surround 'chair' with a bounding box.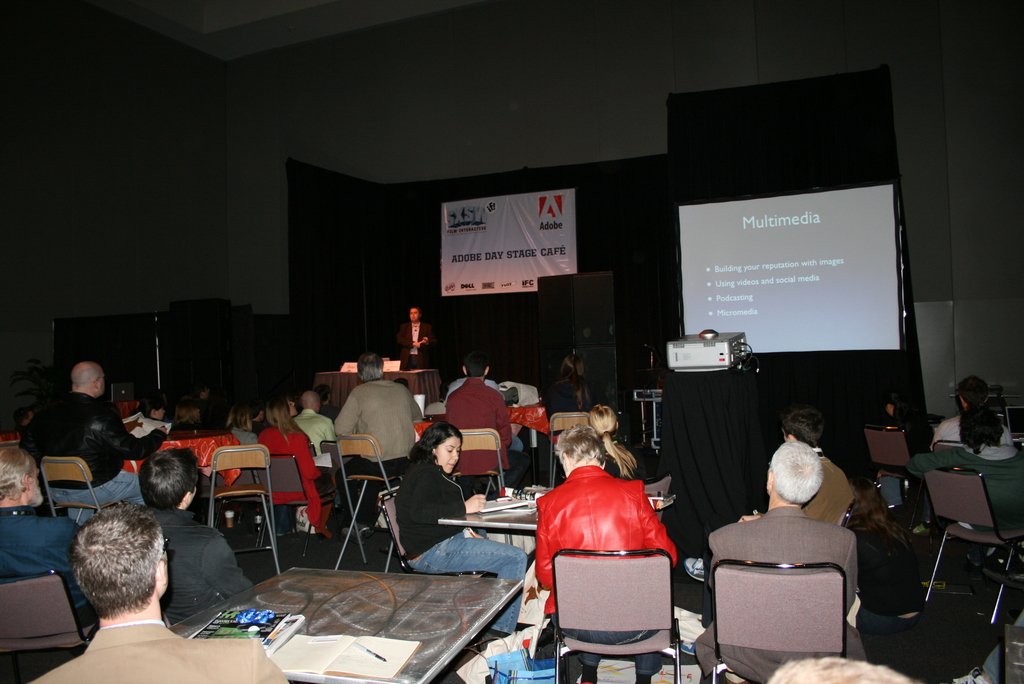
[left=554, top=548, right=687, bottom=681].
